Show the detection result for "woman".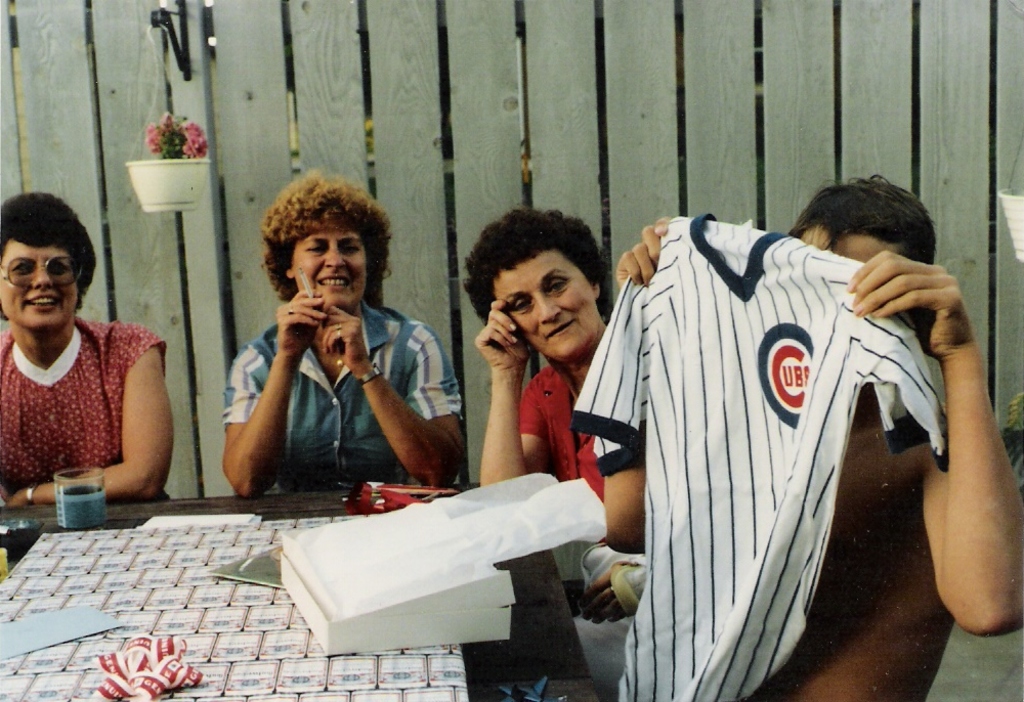
{"x1": 0, "y1": 192, "x2": 160, "y2": 527}.
